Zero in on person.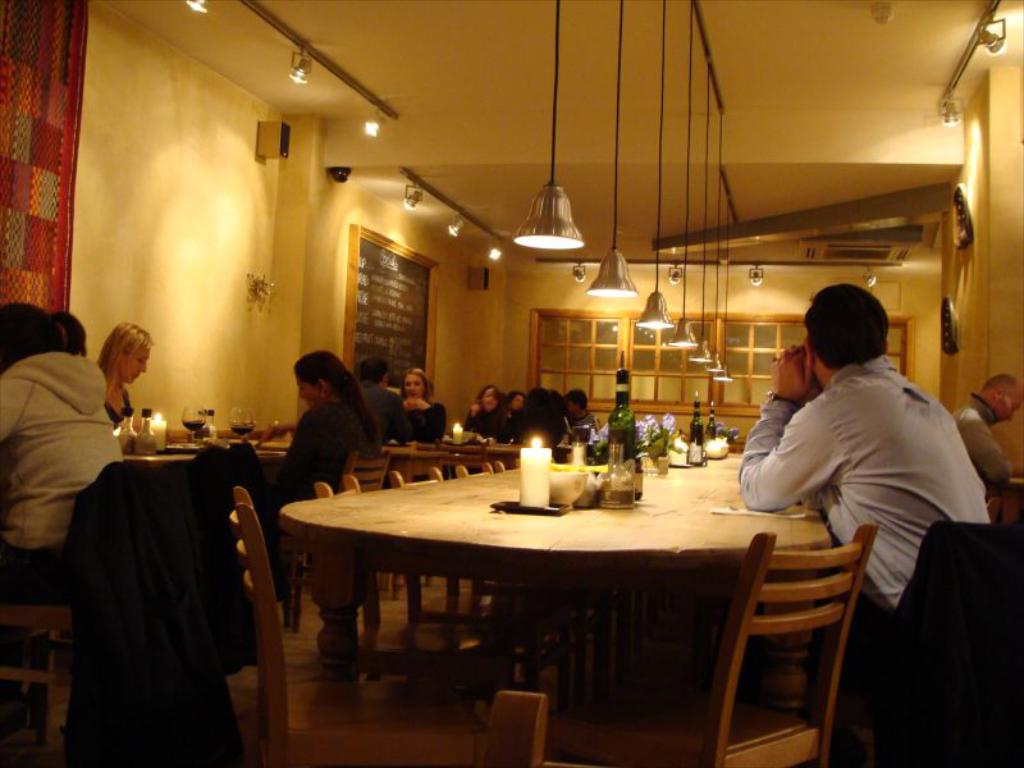
Zeroed in: bbox(47, 314, 90, 358).
